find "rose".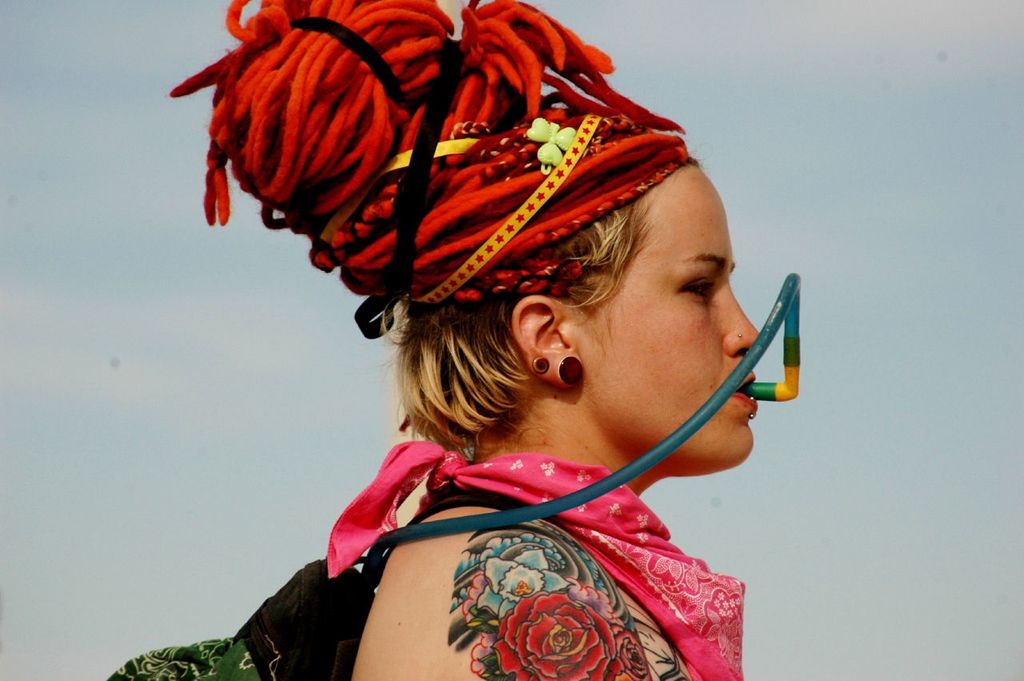
<bbox>490, 585, 624, 680</bbox>.
